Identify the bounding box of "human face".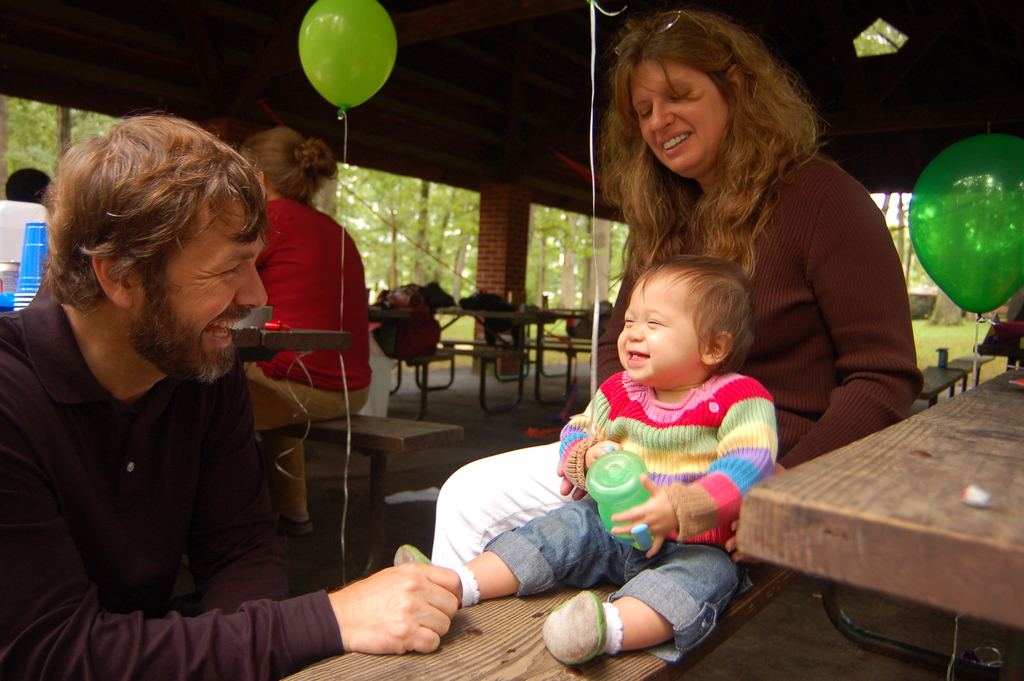
<bbox>616, 271, 707, 384</bbox>.
